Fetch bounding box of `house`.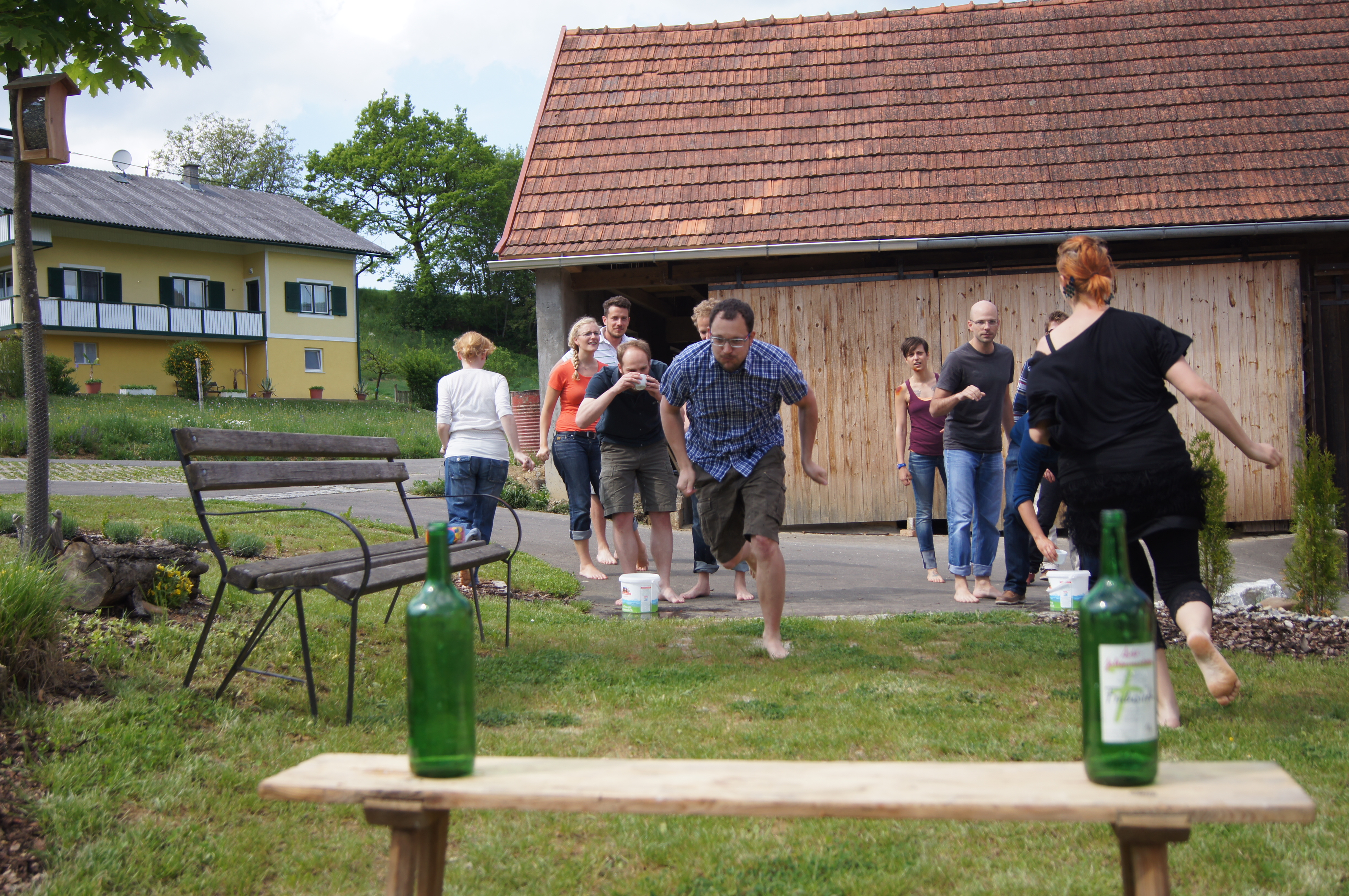
Bbox: x1=0, y1=43, x2=108, y2=112.
